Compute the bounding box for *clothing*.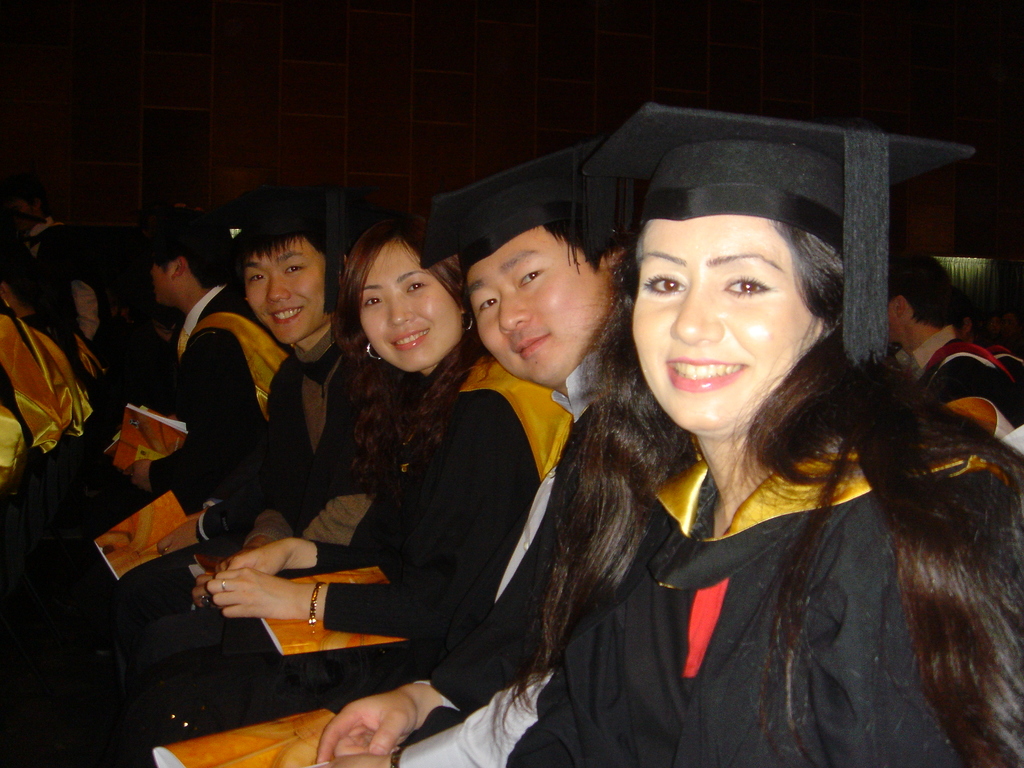
(left=124, top=284, right=293, bottom=497).
